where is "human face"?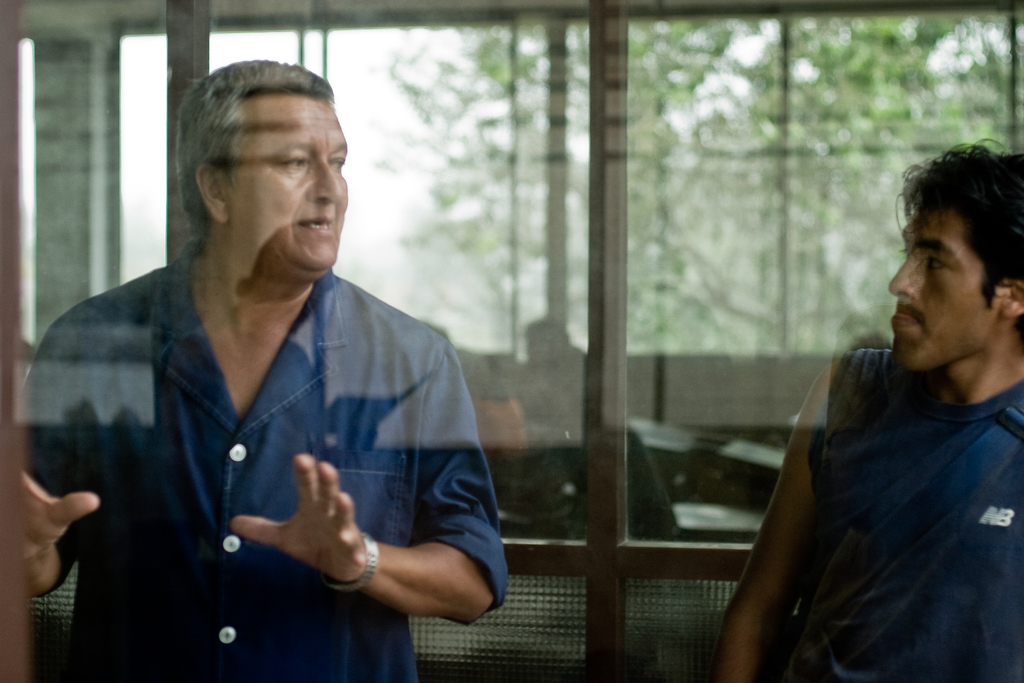
box=[230, 97, 353, 272].
